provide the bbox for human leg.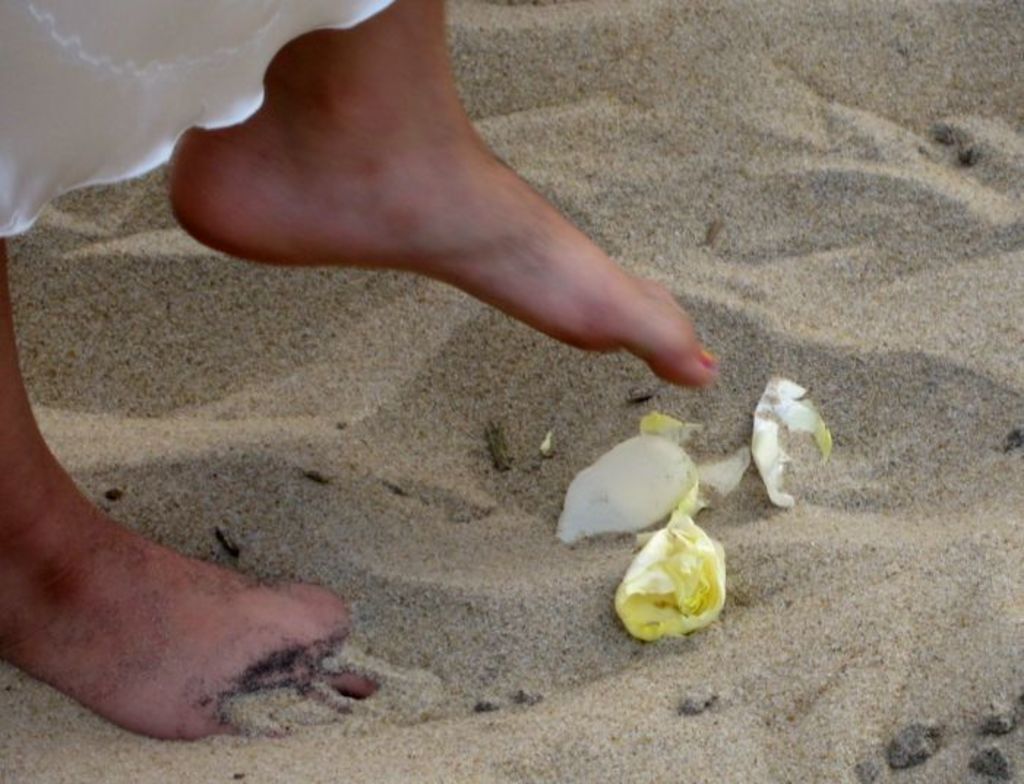
x1=0, y1=240, x2=377, y2=740.
